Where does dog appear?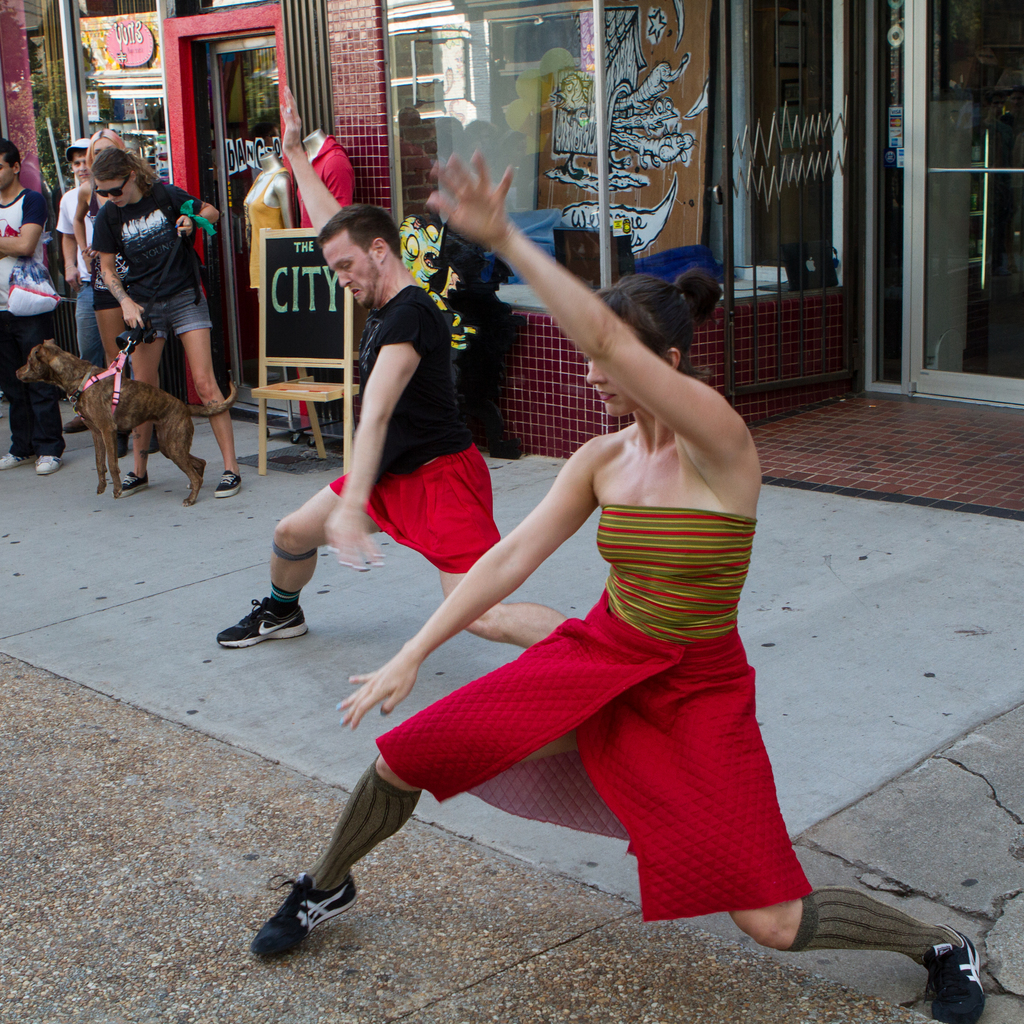
Appears at Rect(12, 337, 243, 496).
